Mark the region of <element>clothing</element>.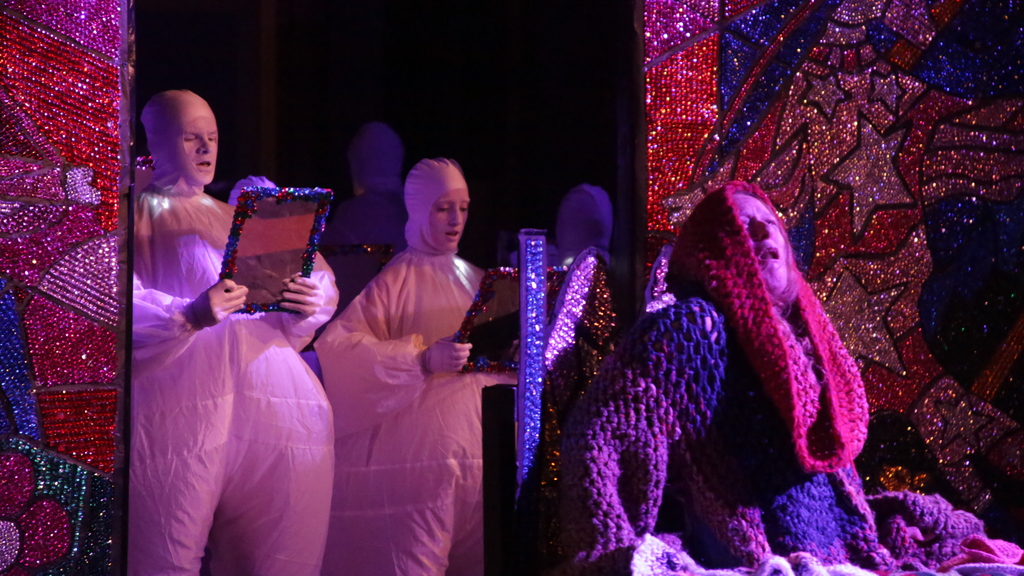
Region: 553 173 1023 575.
